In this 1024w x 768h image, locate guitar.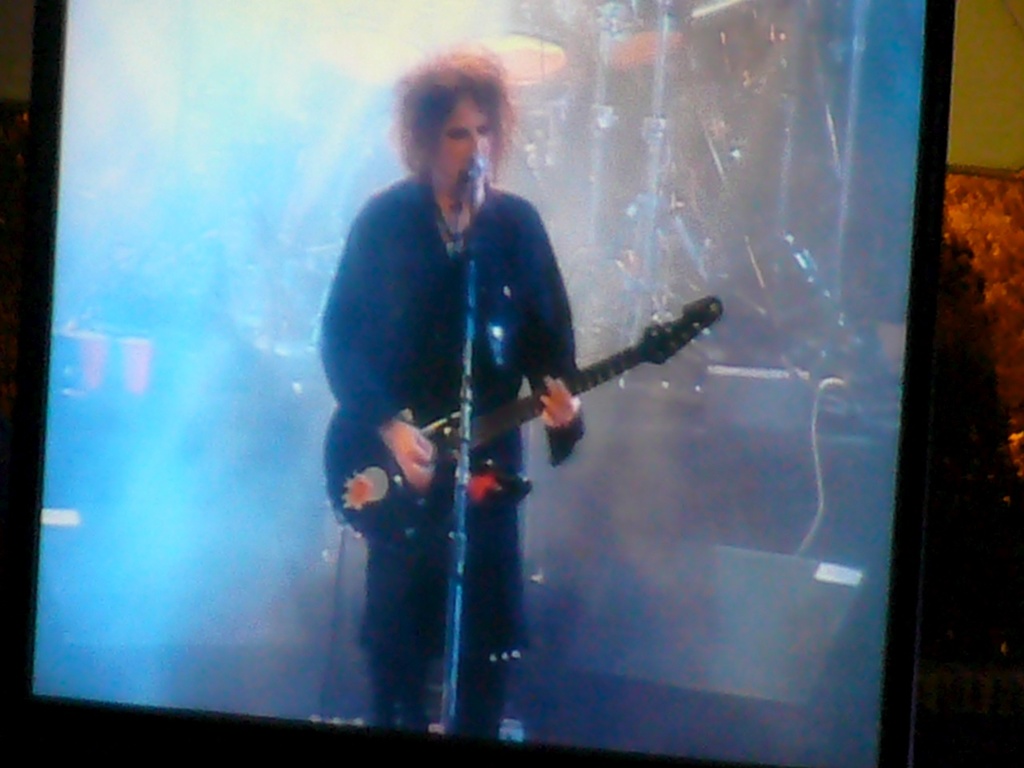
Bounding box: {"x1": 321, "y1": 294, "x2": 721, "y2": 542}.
